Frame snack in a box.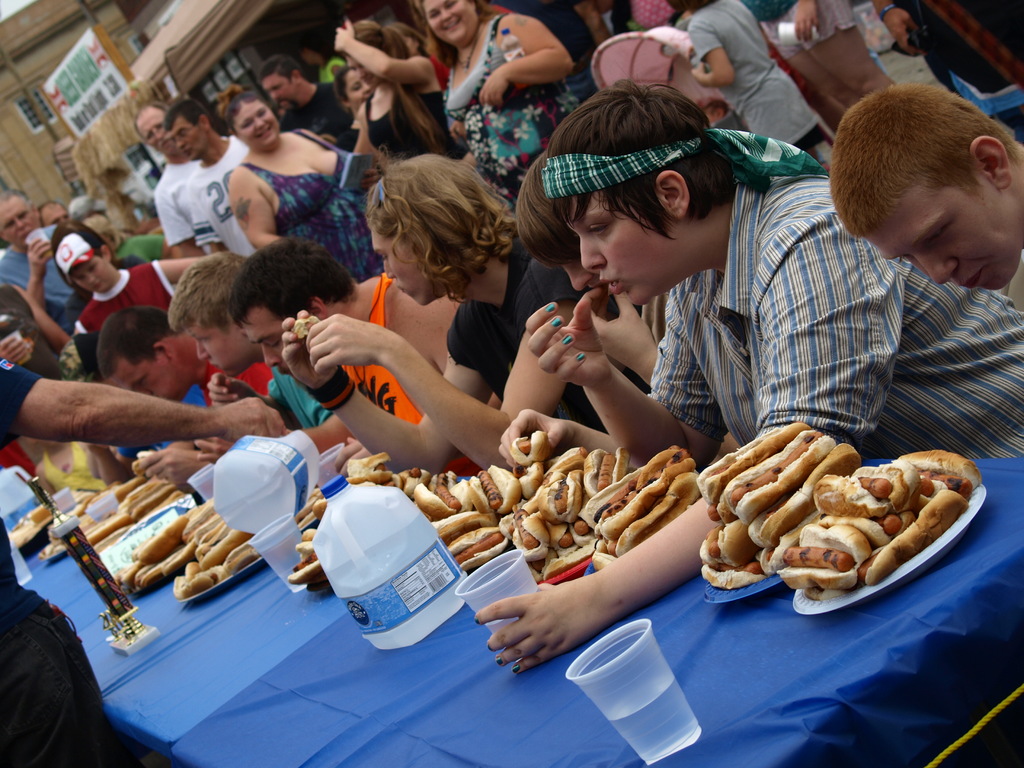
locate(431, 458, 526, 570).
